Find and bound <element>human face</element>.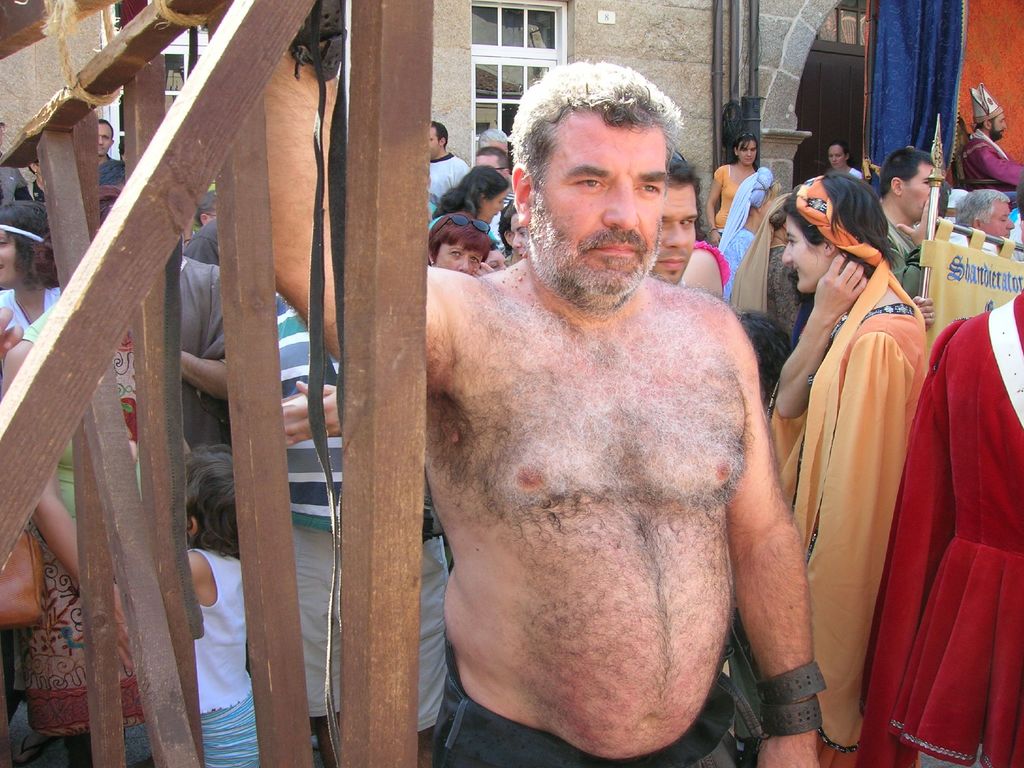
Bound: [905,164,933,225].
